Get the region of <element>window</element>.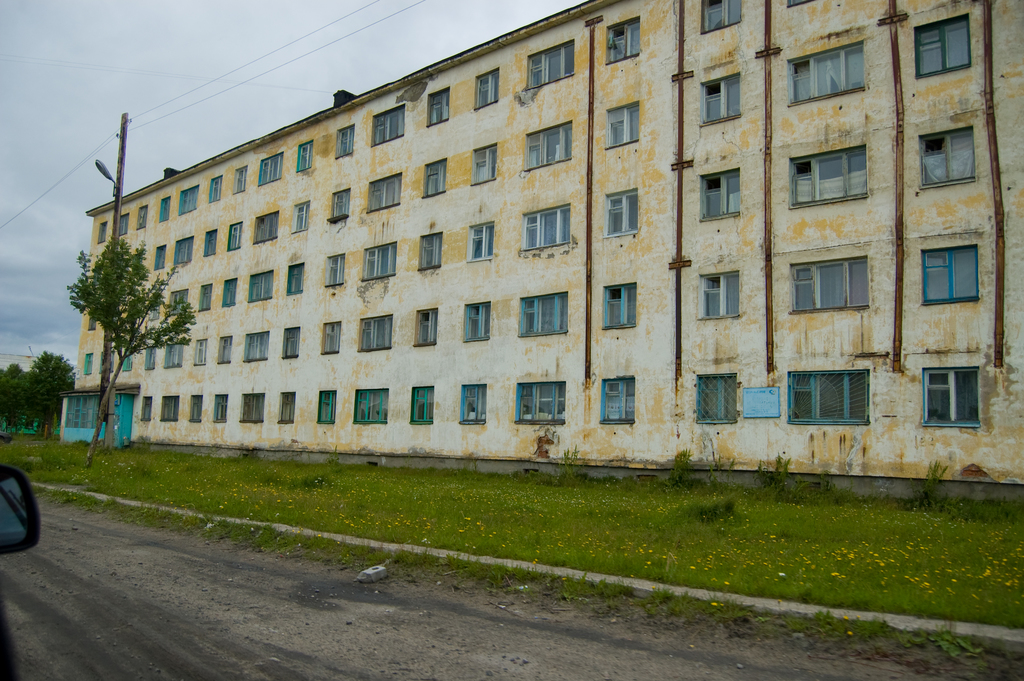
l=143, t=336, r=157, b=368.
